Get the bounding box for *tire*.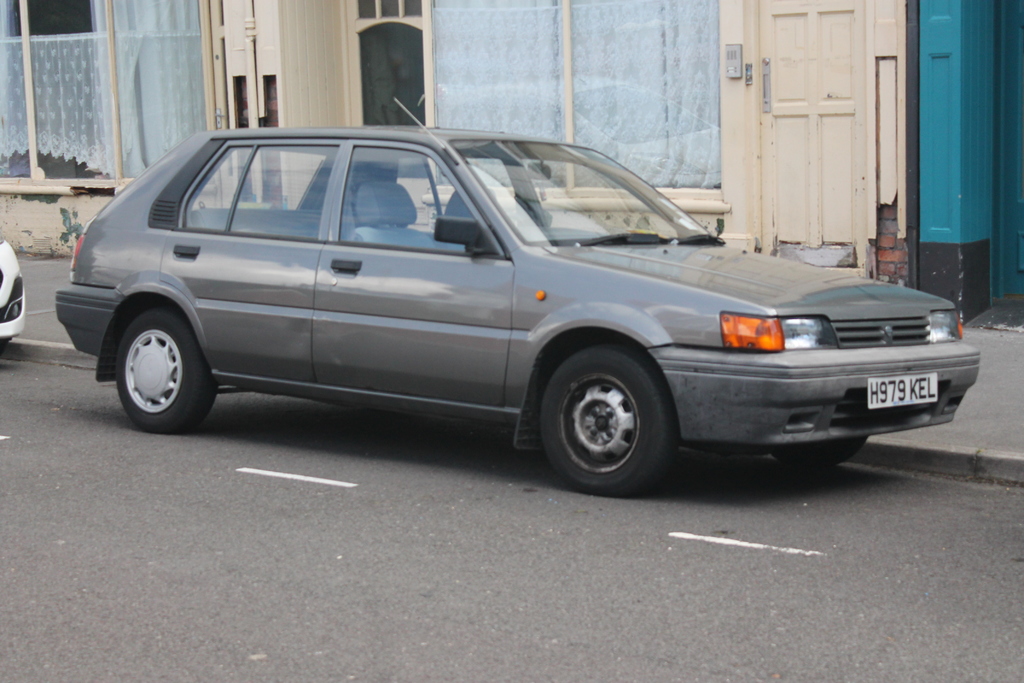
<box>115,309,218,432</box>.
